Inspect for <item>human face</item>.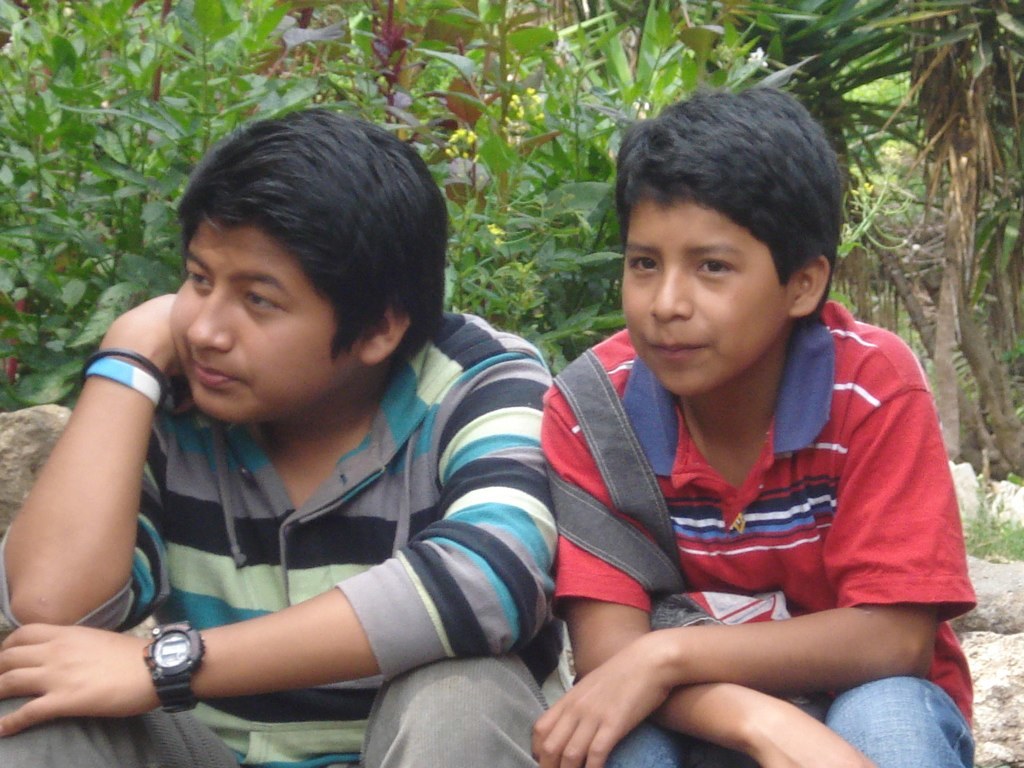
Inspection: pyautogui.locateOnScreen(165, 215, 361, 420).
